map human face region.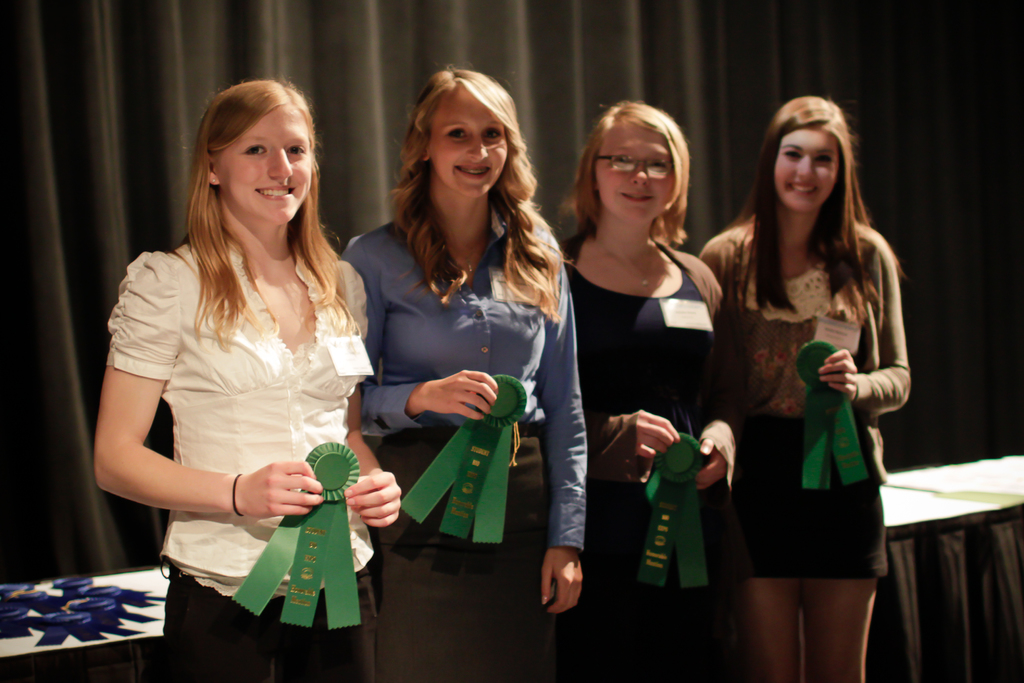
Mapped to locate(228, 106, 310, 230).
